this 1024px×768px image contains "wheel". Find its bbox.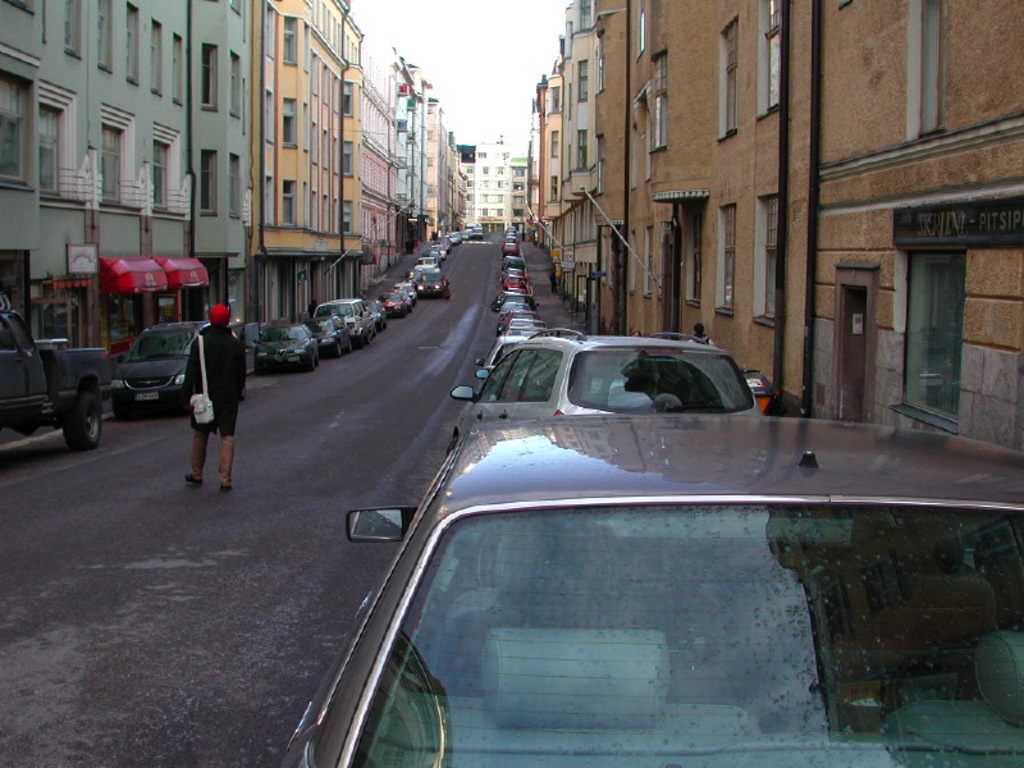
l=332, t=343, r=339, b=357.
